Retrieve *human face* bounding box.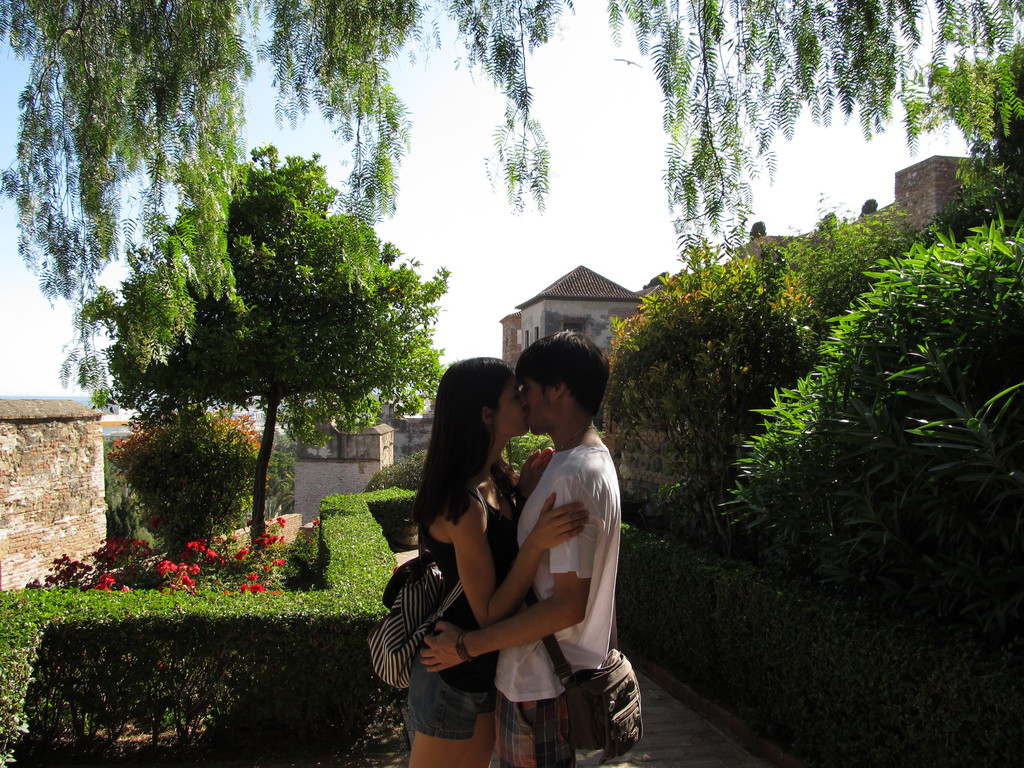
Bounding box: bbox=(493, 380, 525, 433).
